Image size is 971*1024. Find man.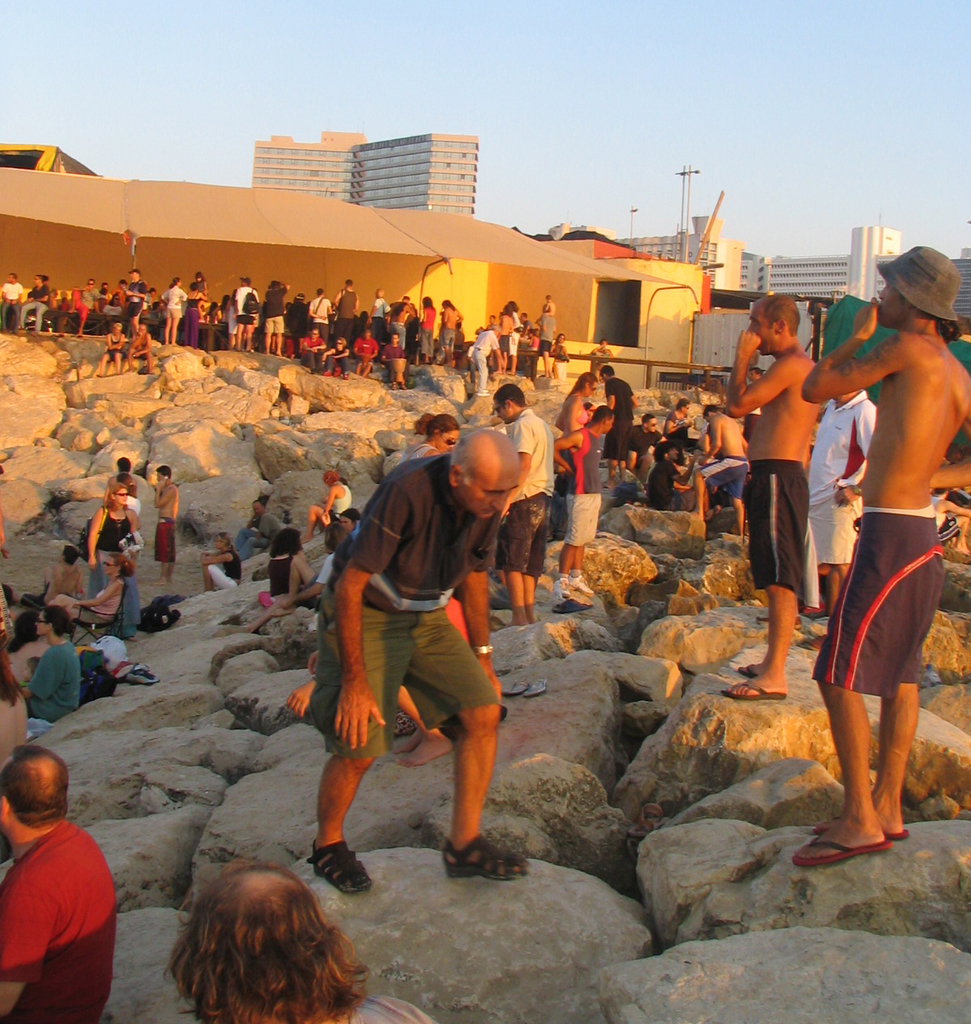
629/401/666/483.
